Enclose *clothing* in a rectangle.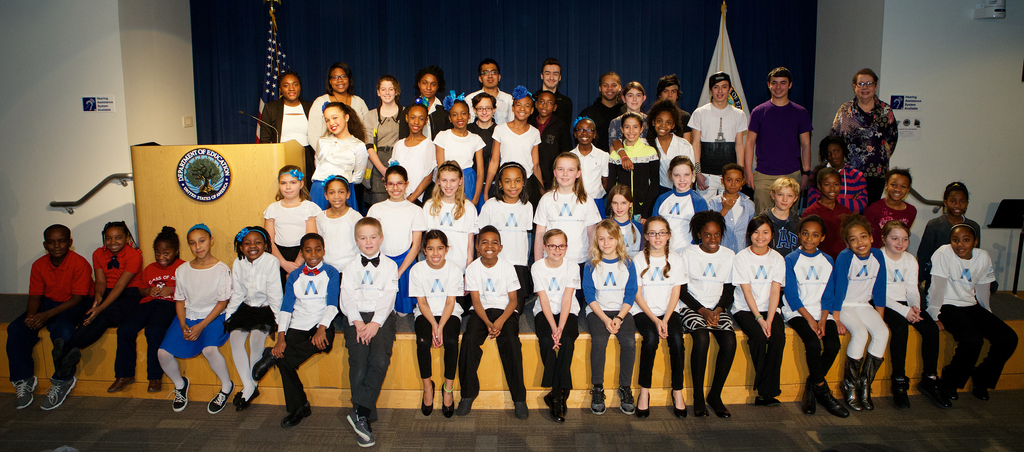
<bbox>657, 136, 688, 189</bbox>.
